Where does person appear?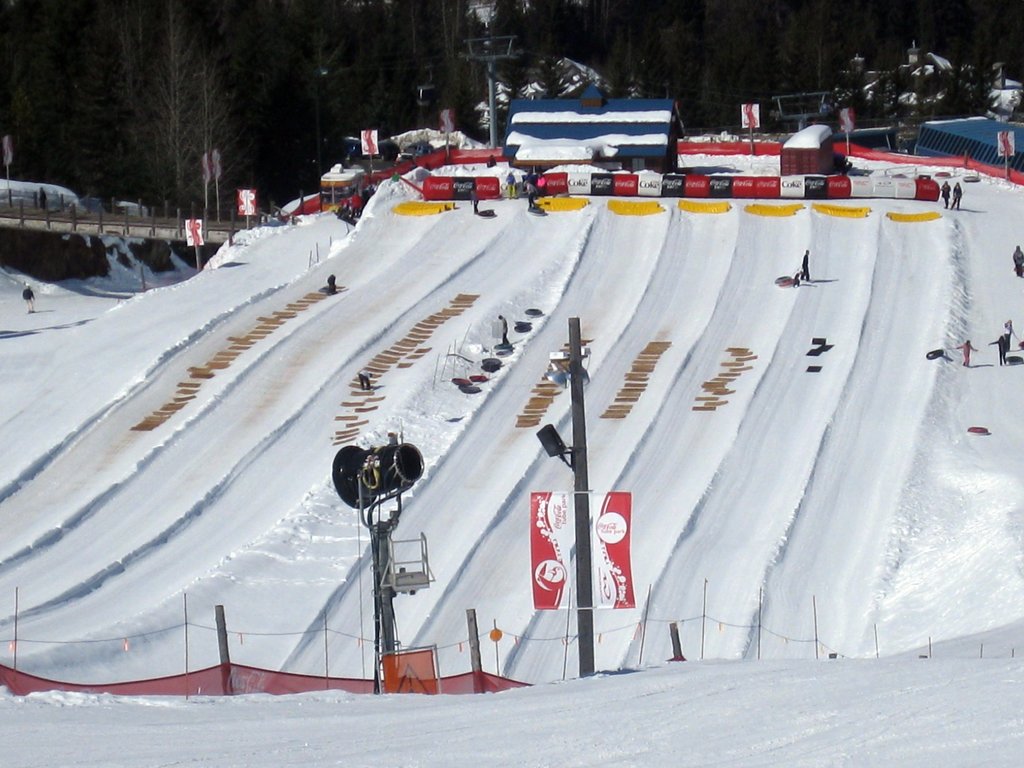
Appears at (501,319,510,344).
